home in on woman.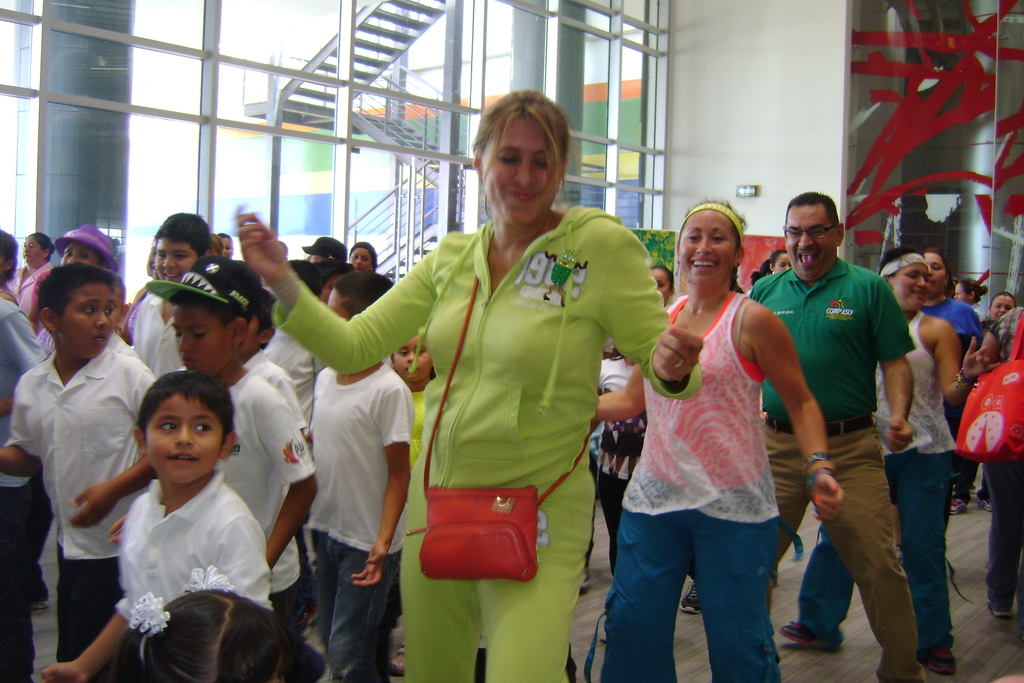
Homed in at detection(117, 244, 159, 352).
